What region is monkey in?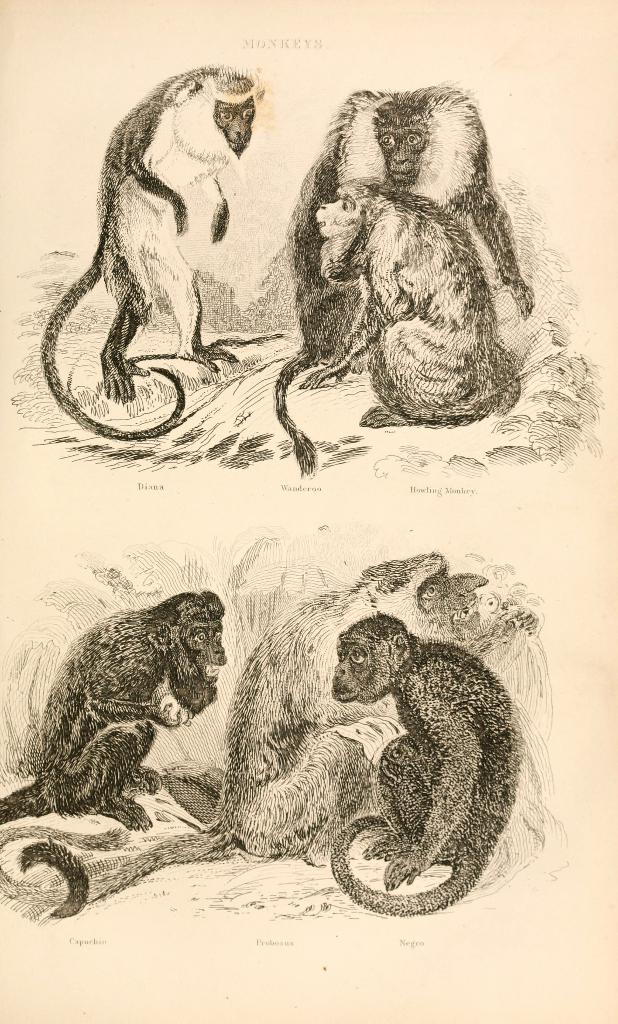
47 73 289 445.
